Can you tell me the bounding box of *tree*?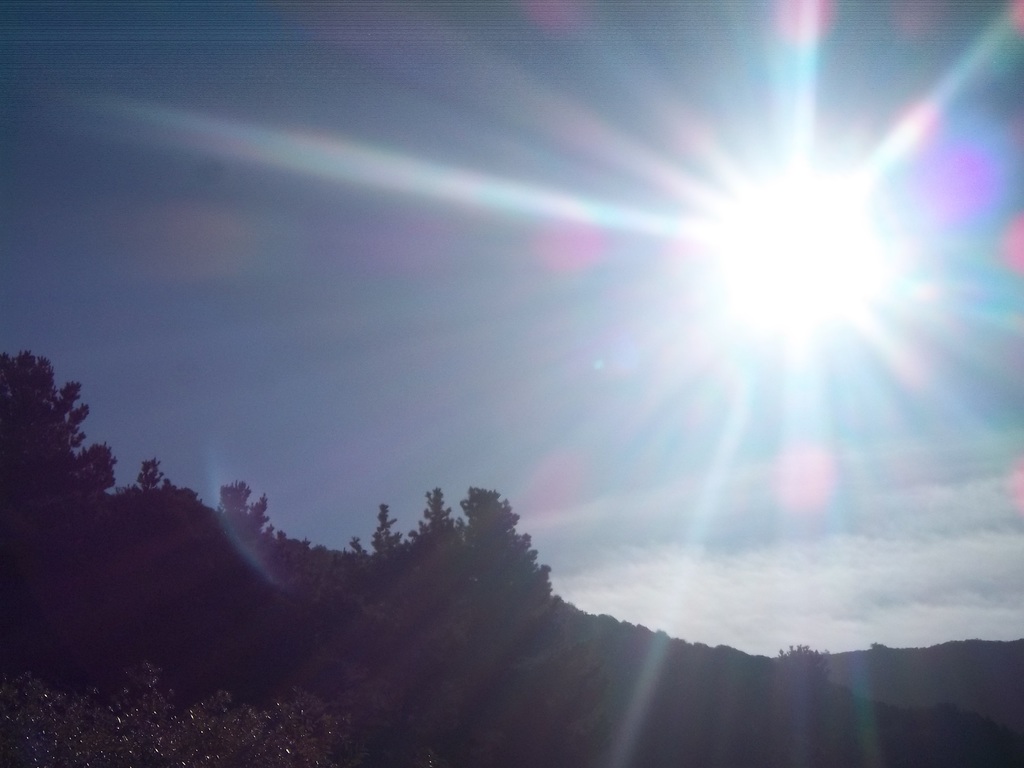
bbox=(760, 640, 847, 767).
